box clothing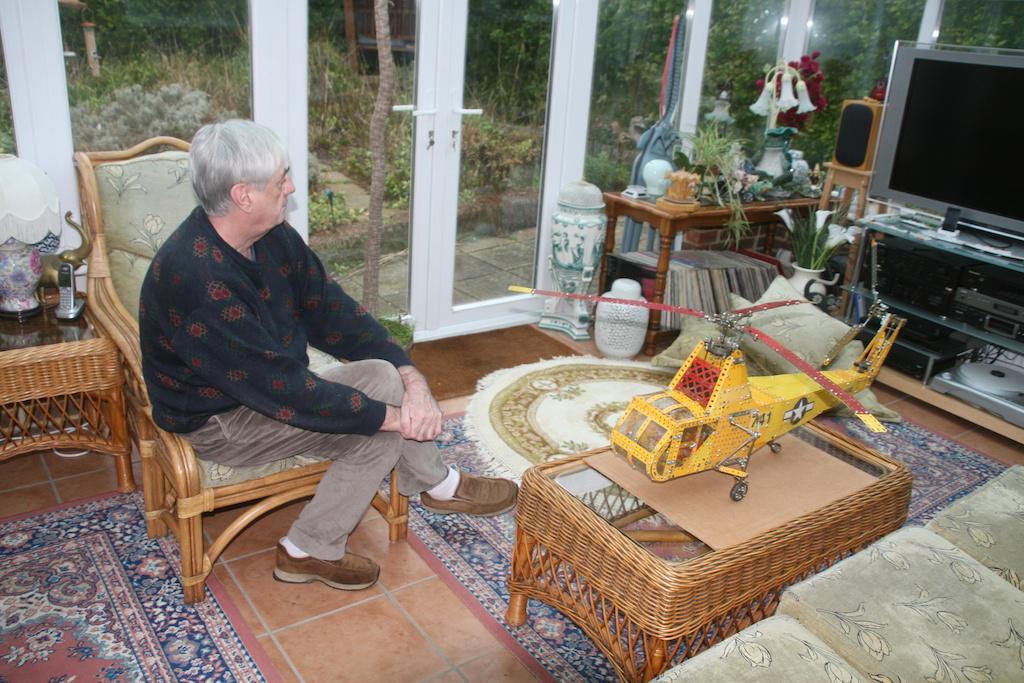
rect(128, 160, 429, 524)
